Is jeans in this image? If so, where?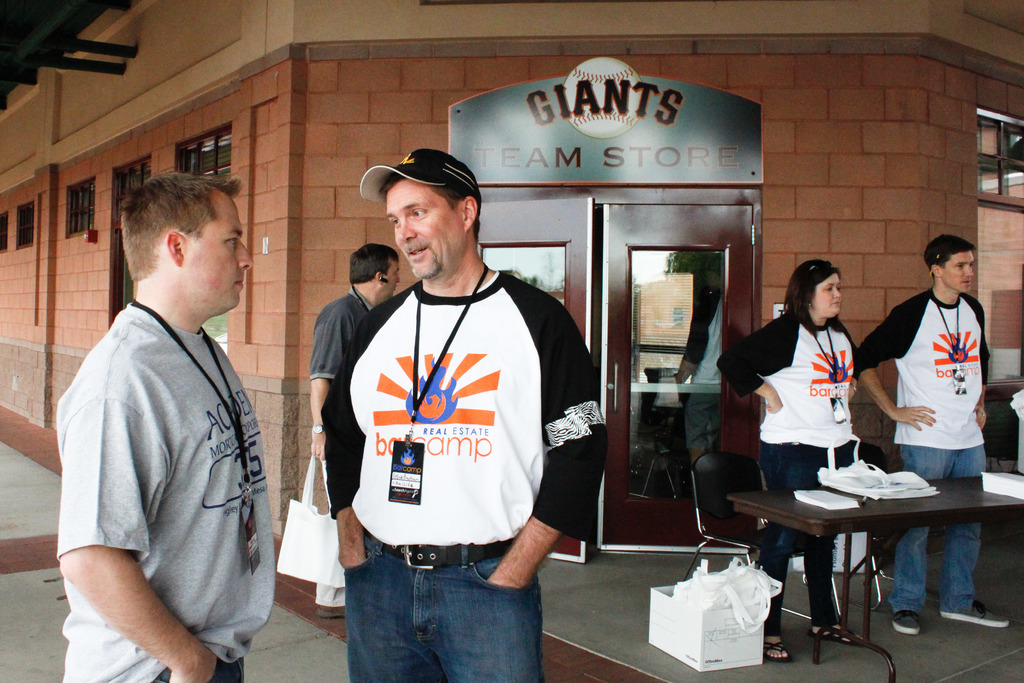
Yes, at [x1=328, y1=542, x2=550, y2=672].
